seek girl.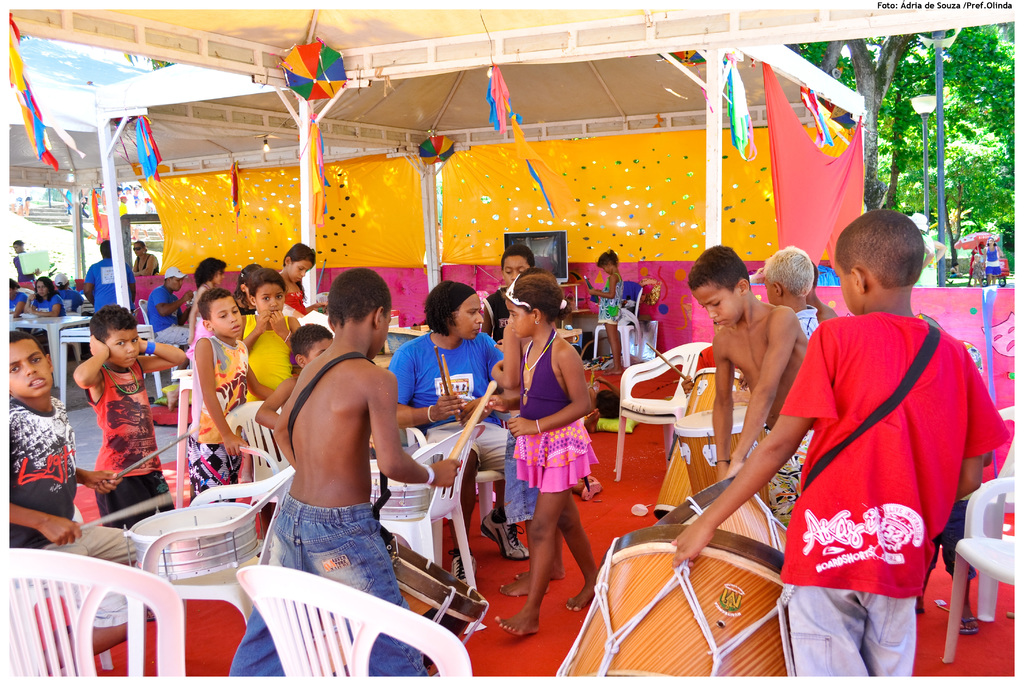
select_region(26, 277, 68, 315).
